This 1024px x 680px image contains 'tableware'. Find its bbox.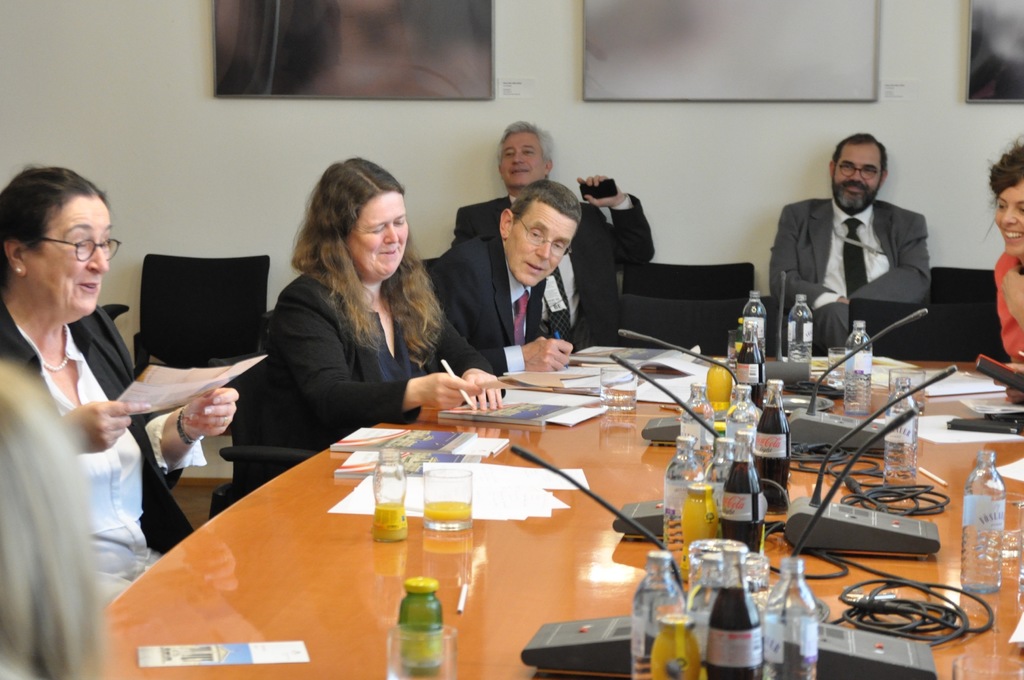
[left=372, top=450, right=407, bottom=544].
